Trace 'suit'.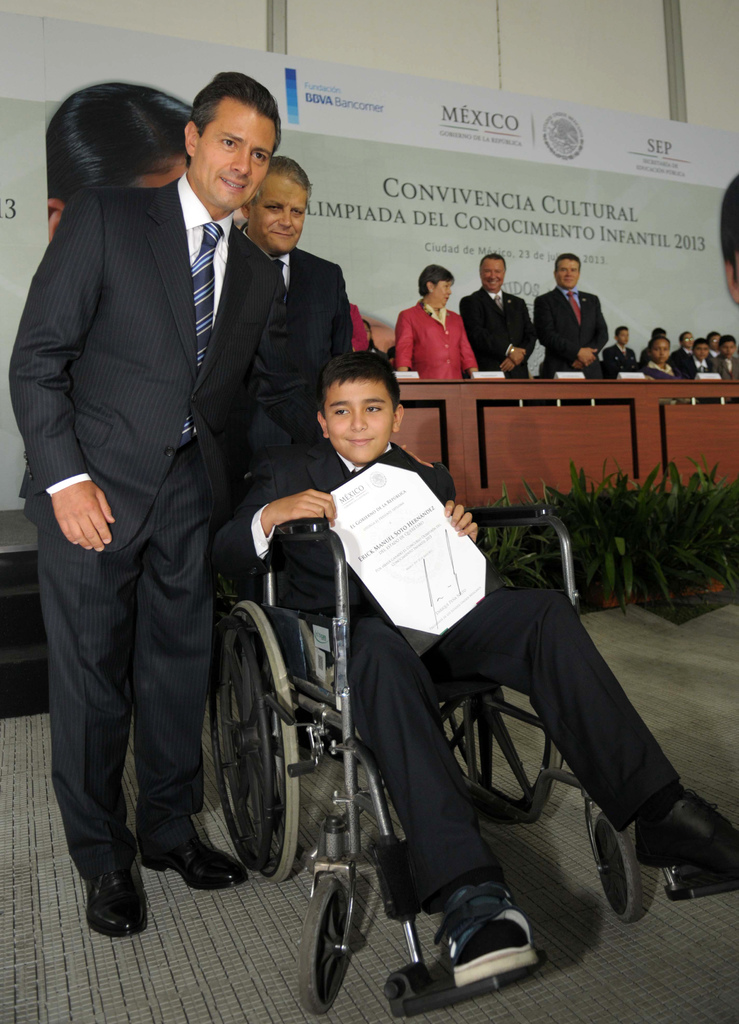
Traced to <region>690, 356, 717, 367</region>.
